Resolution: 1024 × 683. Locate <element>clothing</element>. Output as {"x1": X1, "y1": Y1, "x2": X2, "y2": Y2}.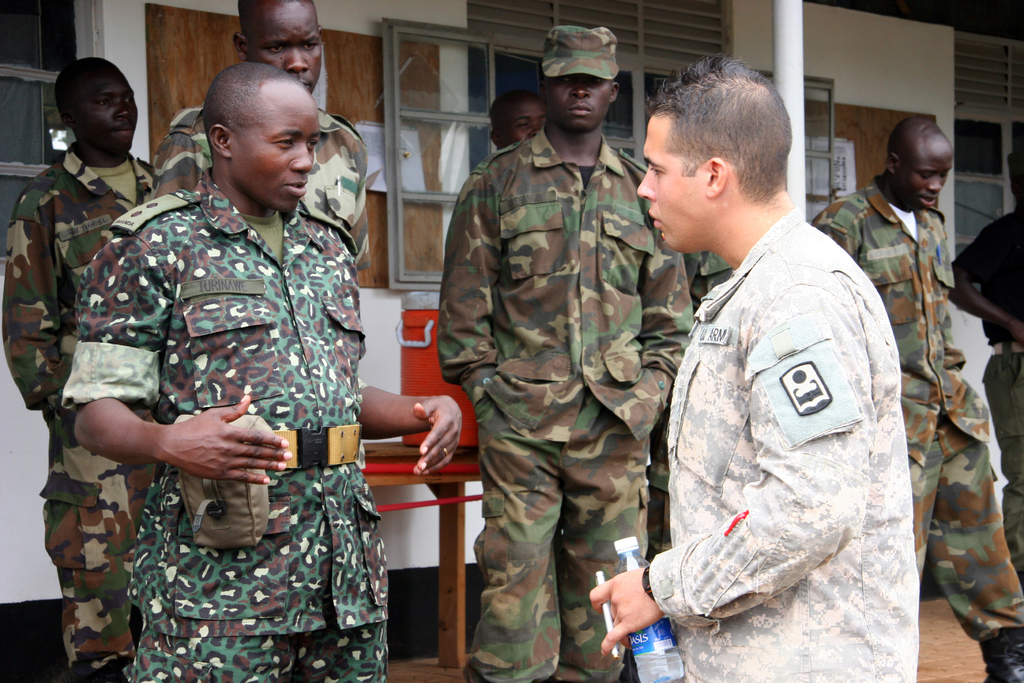
{"x1": 0, "y1": 144, "x2": 150, "y2": 682}.
